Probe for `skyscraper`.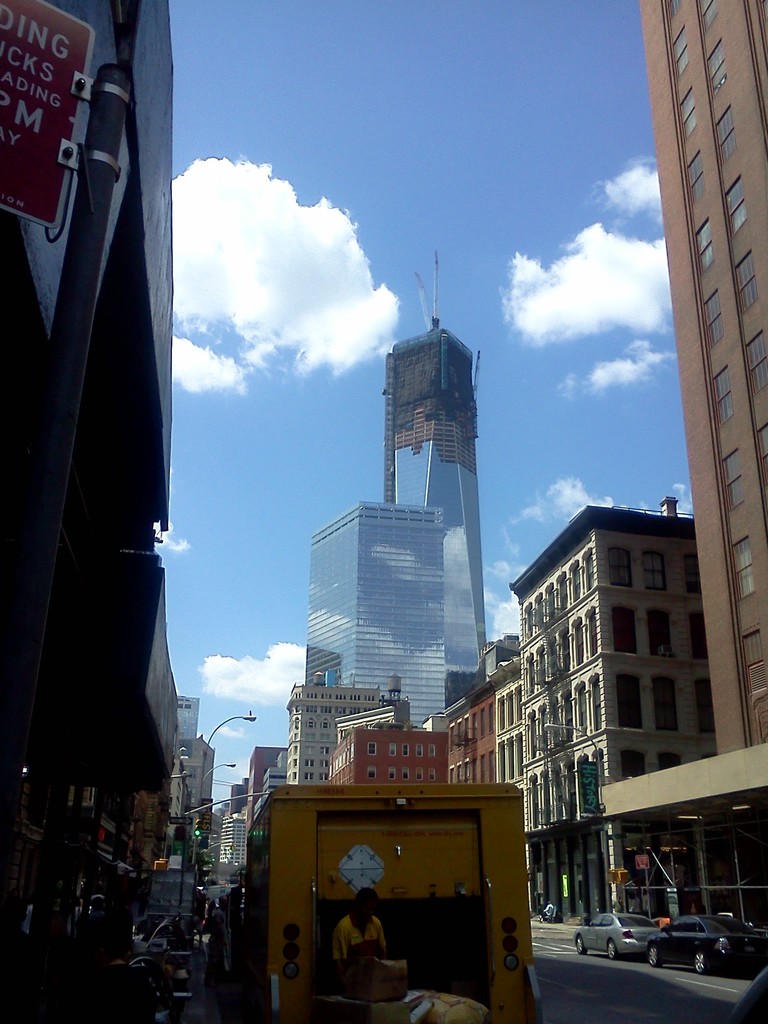
Probe result: 236/745/278/846.
